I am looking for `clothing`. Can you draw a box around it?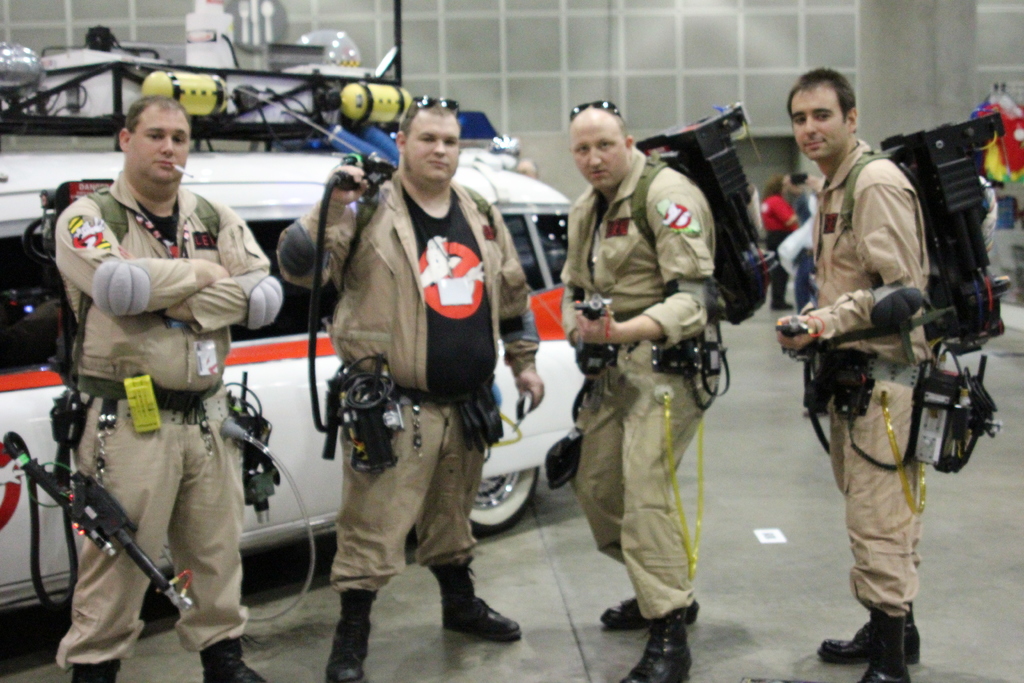
Sure, the bounding box is (560,149,721,617).
